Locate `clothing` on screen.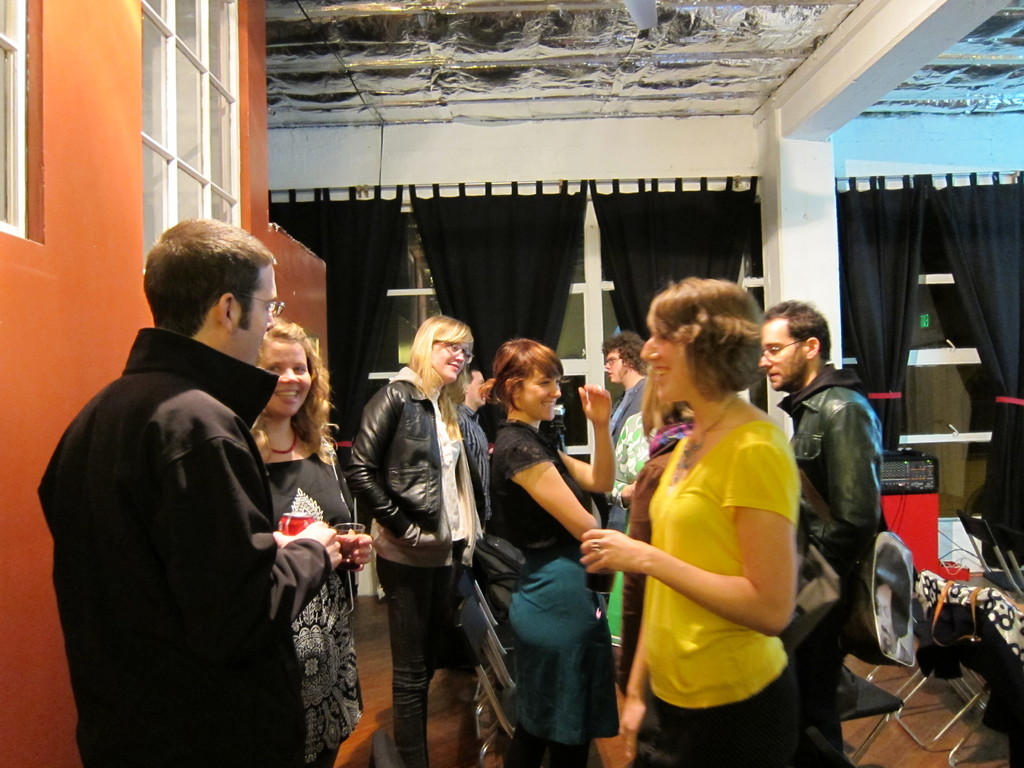
On screen at rect(607, 369, 659, 525).
